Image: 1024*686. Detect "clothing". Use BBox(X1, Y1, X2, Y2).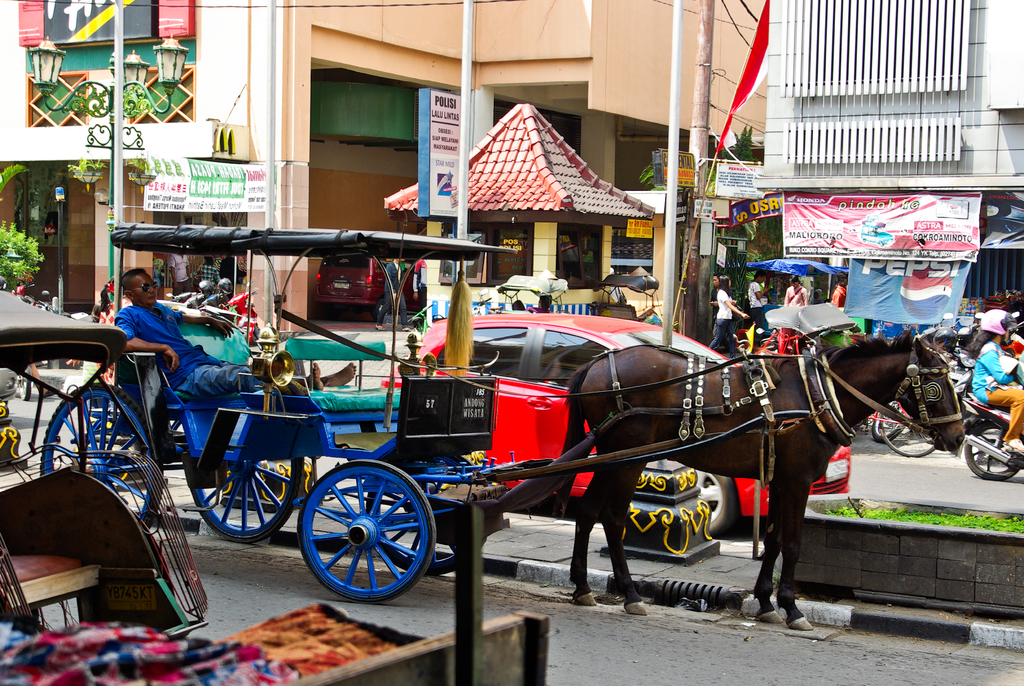
BBox(829, 285, 844, 307).
